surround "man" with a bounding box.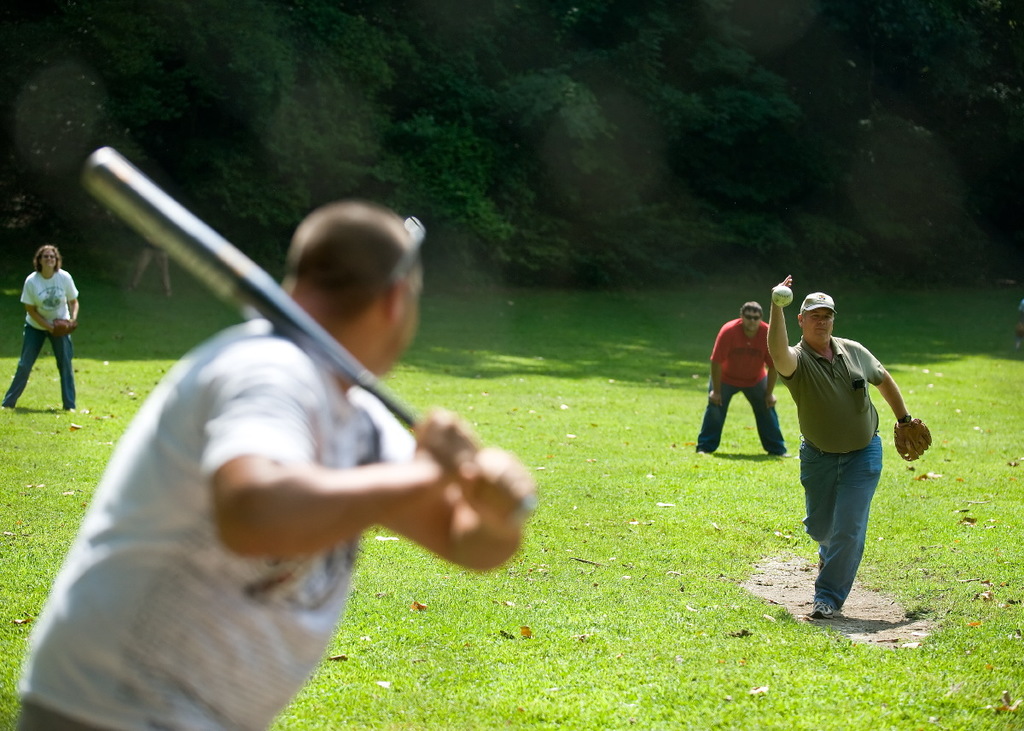
bbox=[11, 194, 539, 730].
